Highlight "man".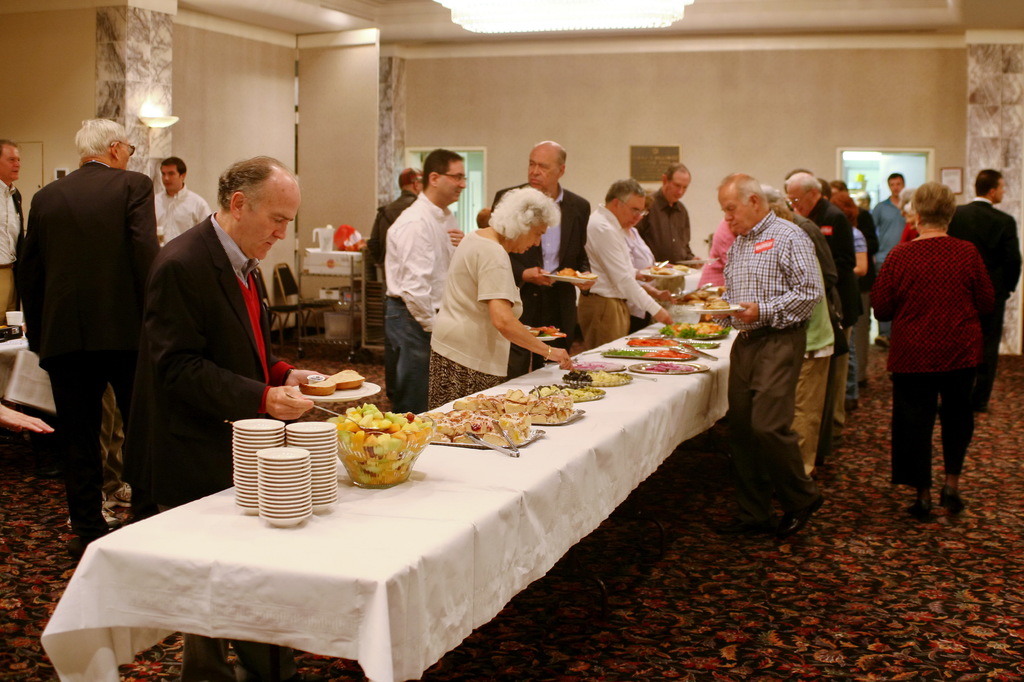
Highlighted region: box(576, 177, 673, 347).
